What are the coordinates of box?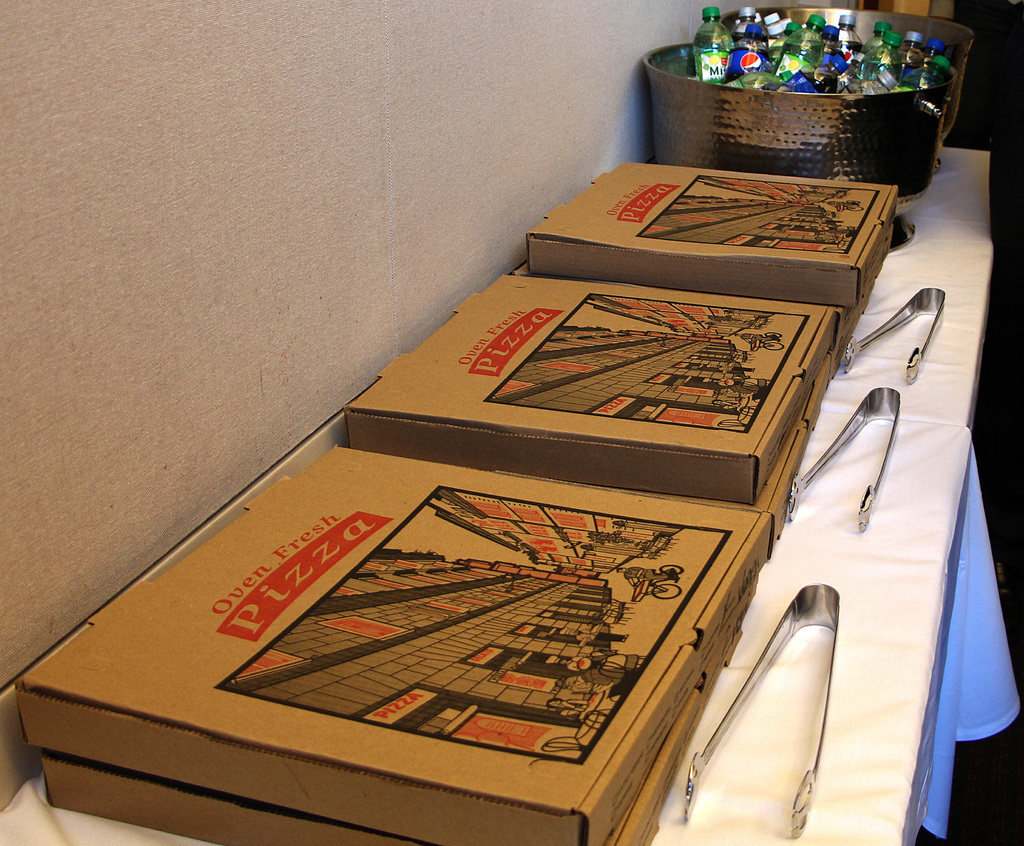
[x1=28, y1=373, x2=852, y2=832].
